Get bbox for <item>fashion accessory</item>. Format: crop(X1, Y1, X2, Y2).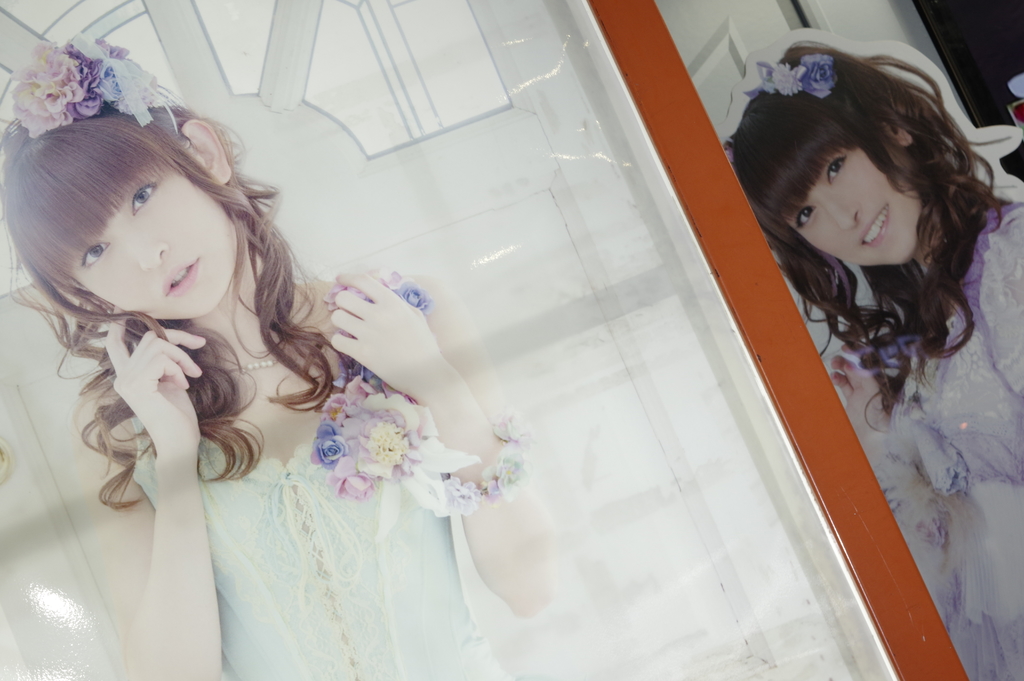
crop(224, 340, 282, 373).
